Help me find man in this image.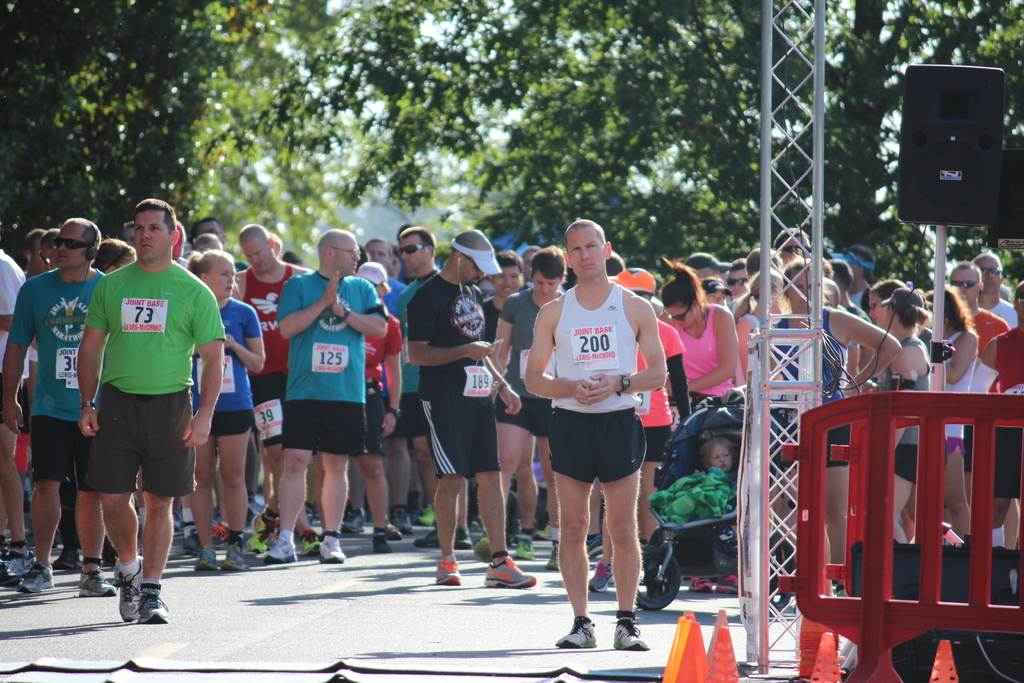
Found it: {"left": 265, "top": 227, "right": 388, "bottom": 564}.
